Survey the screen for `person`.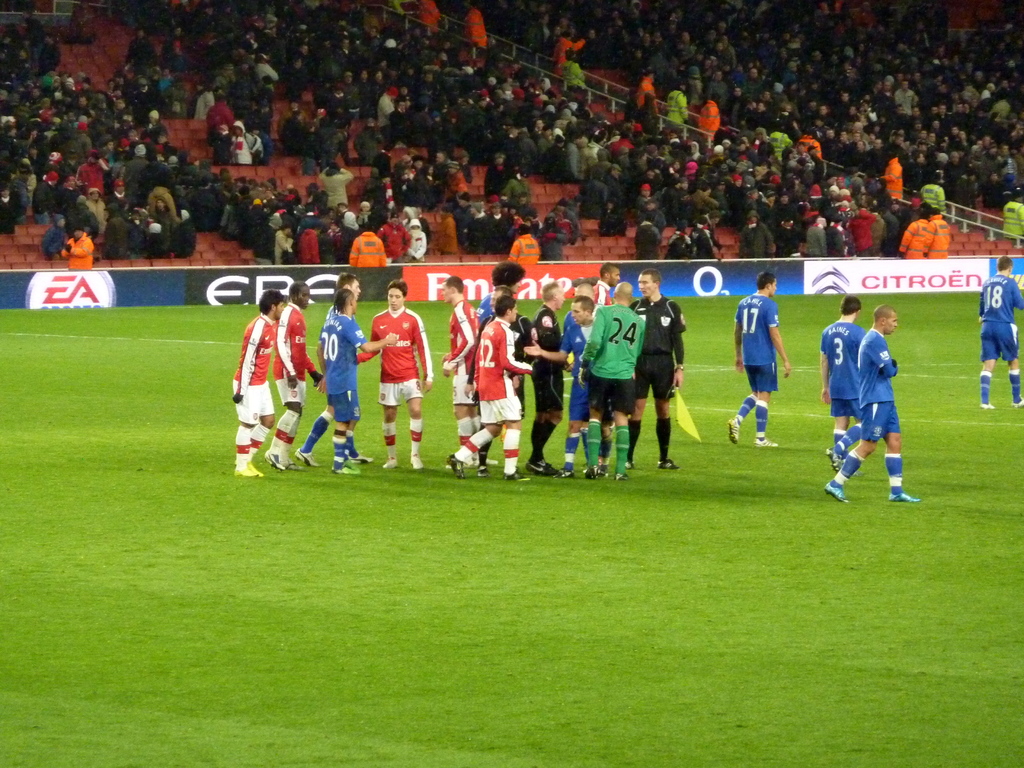
Survey found: box(564, 58, 586, 92).
